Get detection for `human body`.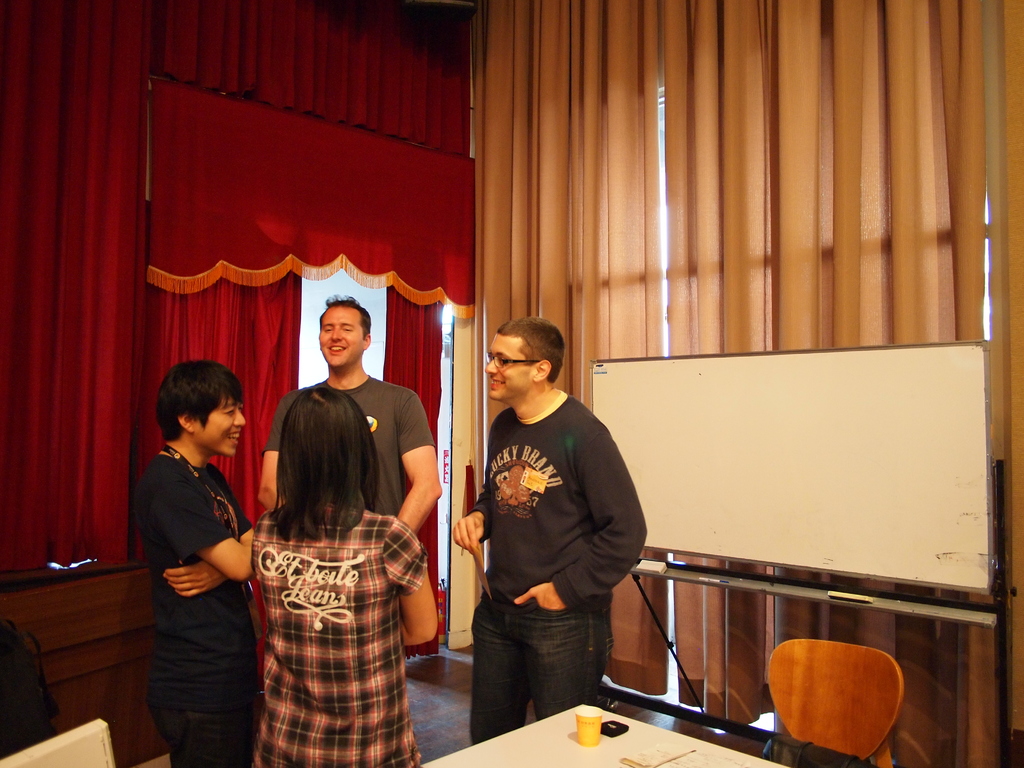
Detection: 138, 447, 253, 767.
